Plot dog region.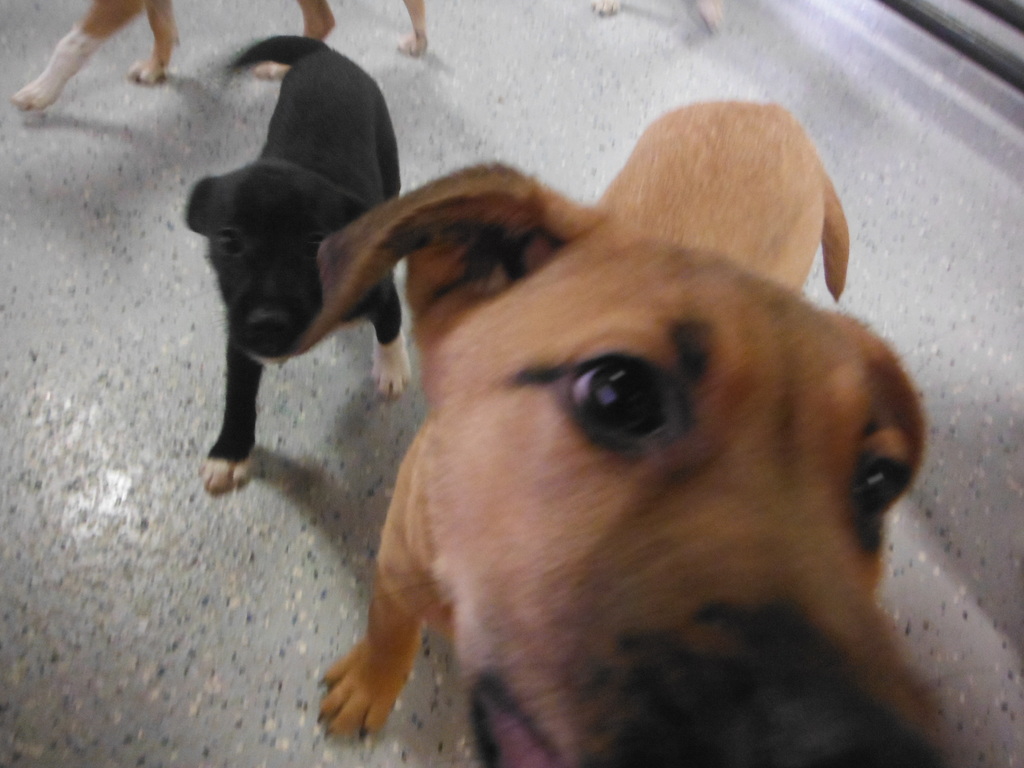
Plotted at <bbox>10, 0, 429, 113</bbox>.
